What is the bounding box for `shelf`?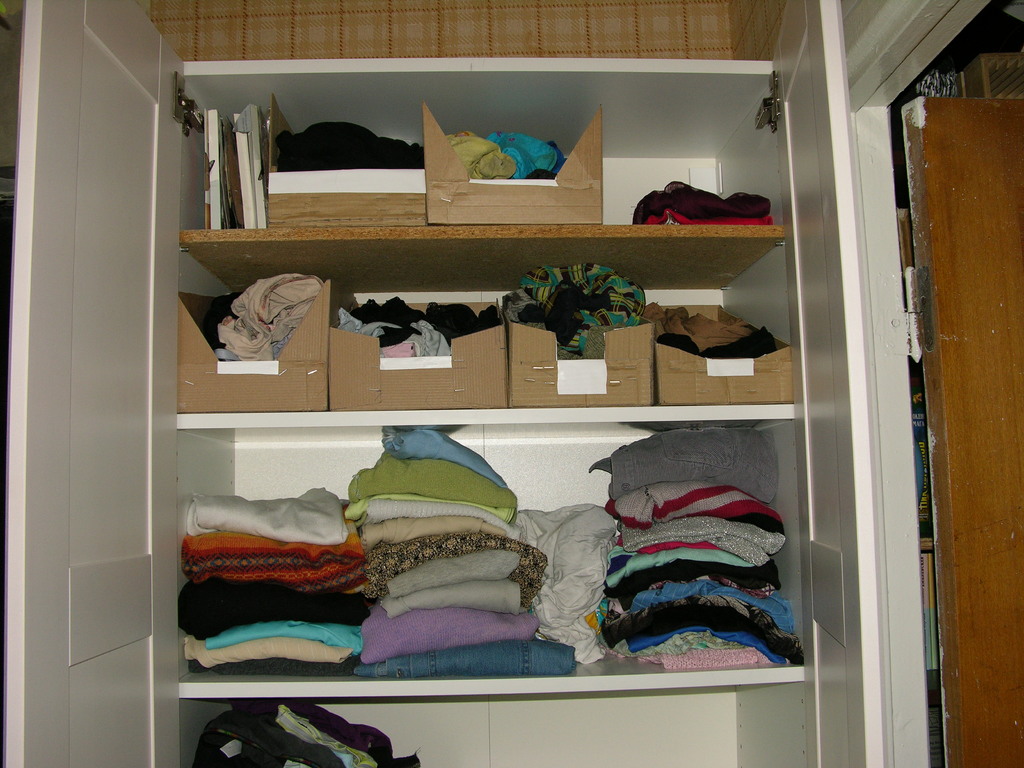
{"left": 181, "top": 227, "right": 786, "bottom": 291}.
